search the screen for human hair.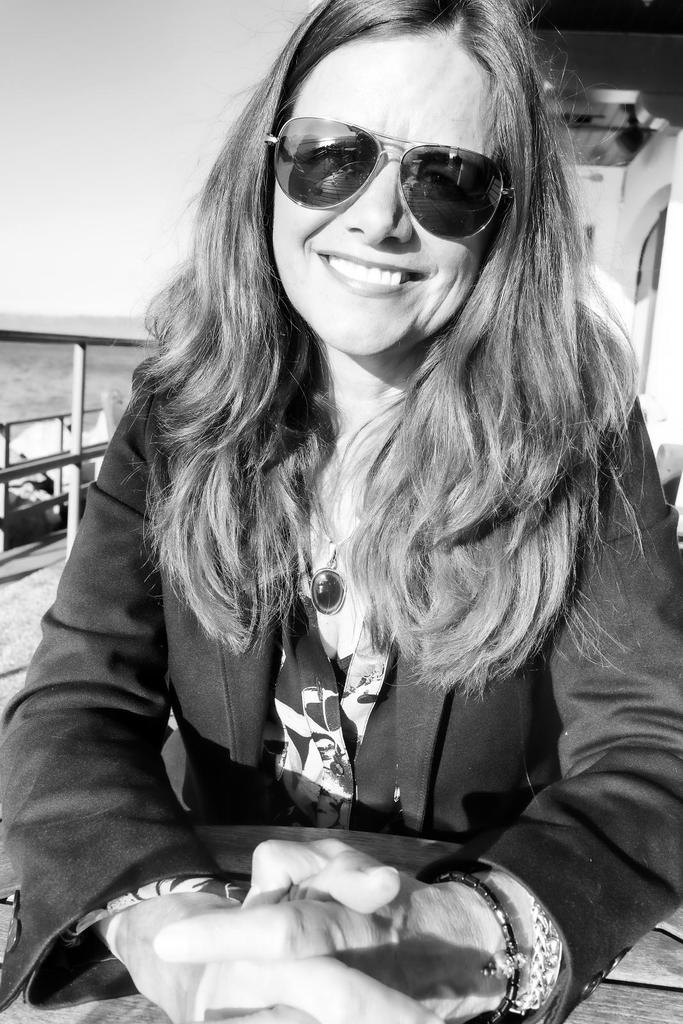
Found at Rect(109, 1, 625, 822).
